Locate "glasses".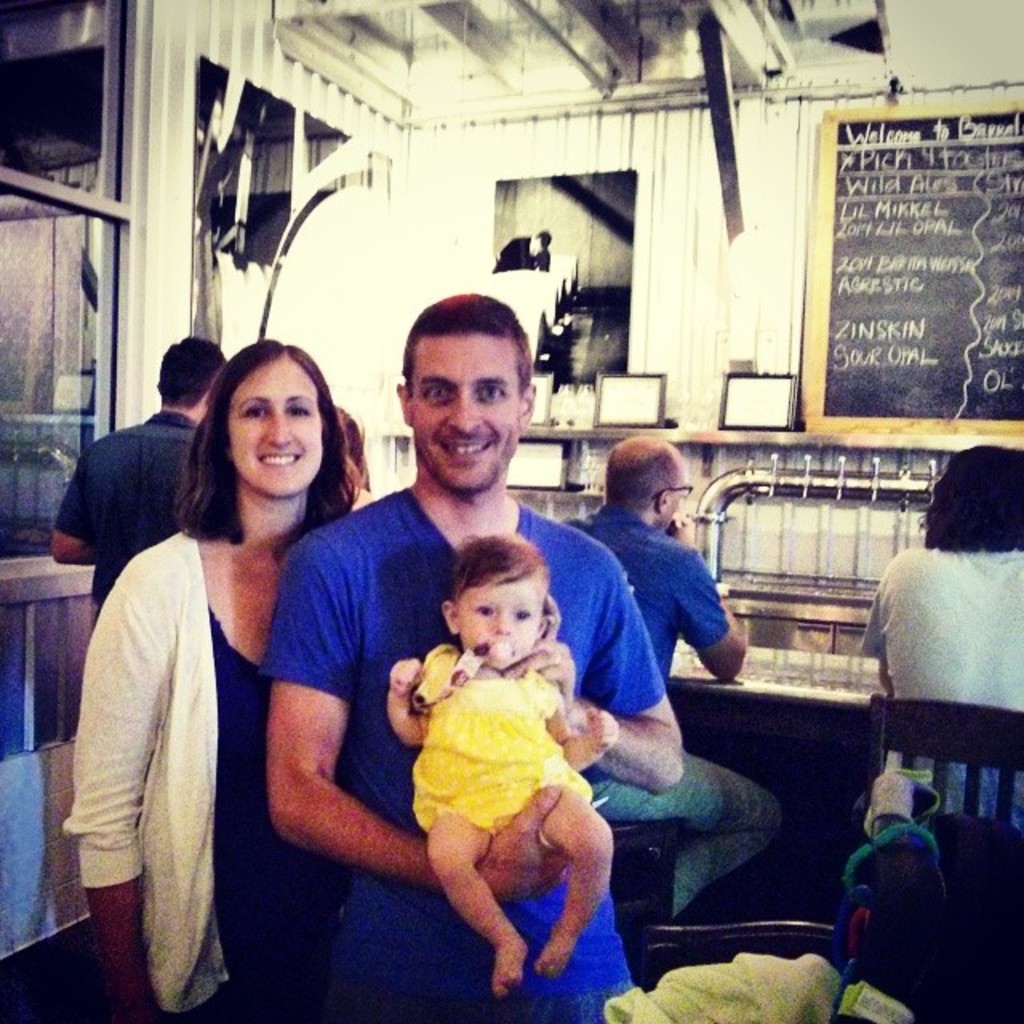
Bounding box: [x1=650, y1=483, x2=698, y2=499].
